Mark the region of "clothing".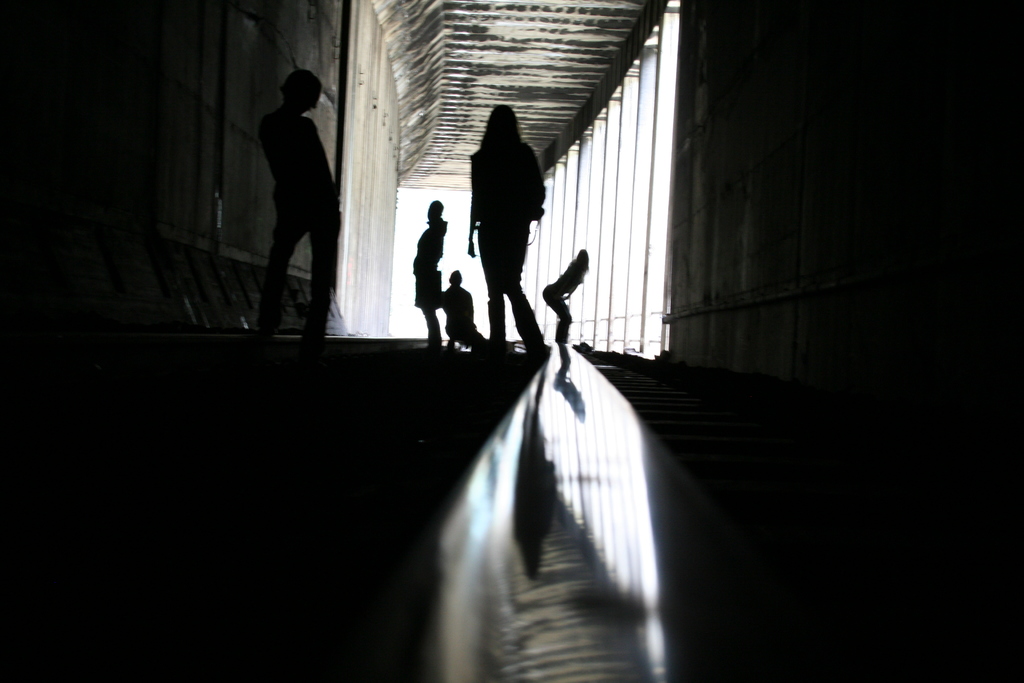
Region: box=[469, 133, 549, 356].
